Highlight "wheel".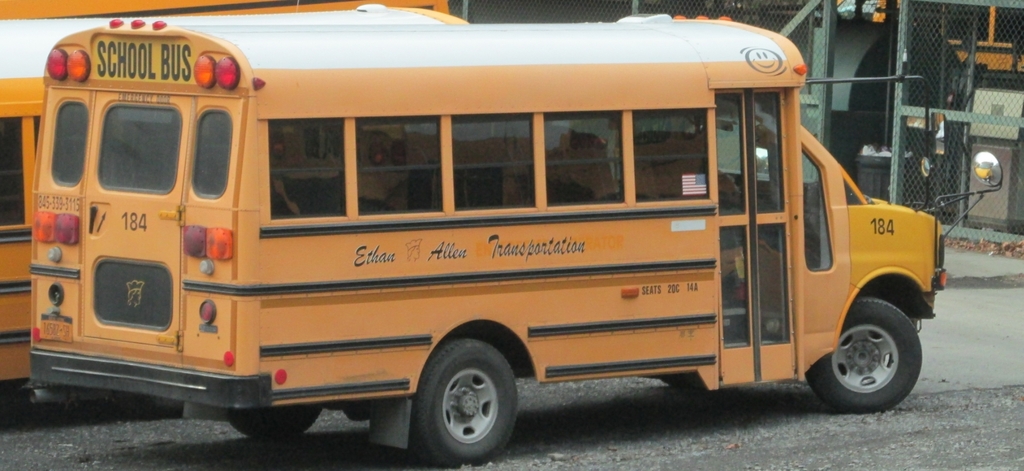
Highlighted region: 420 343 518 464.
